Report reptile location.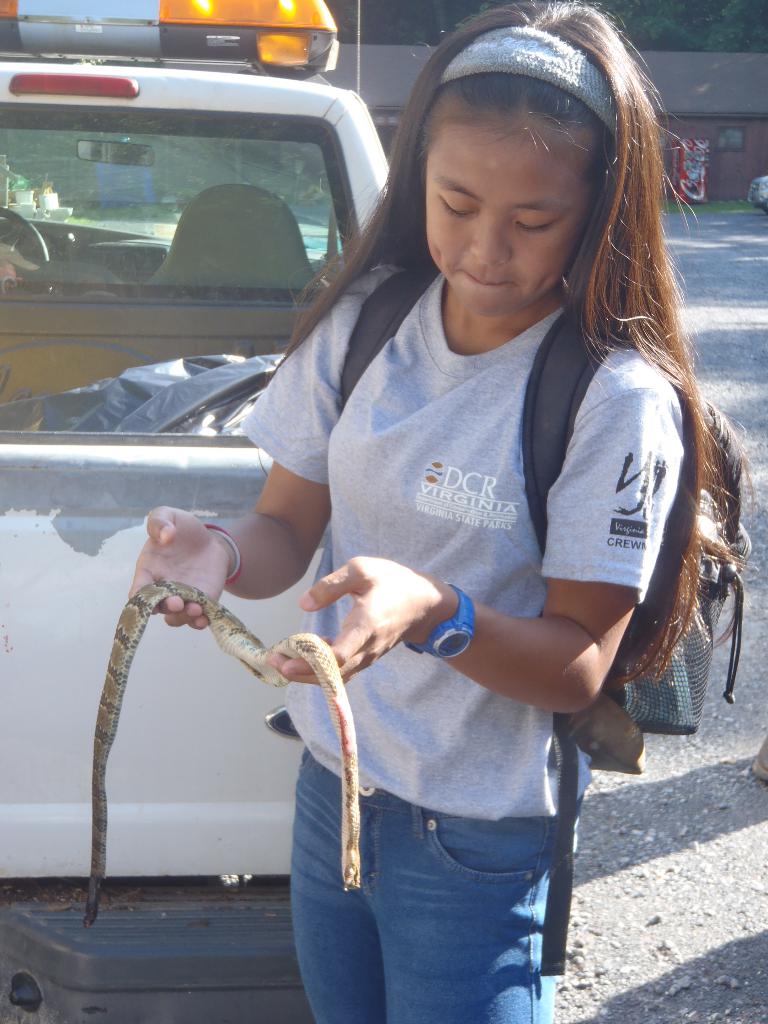
Report: <region>81, 581, 359, 928</region>.
